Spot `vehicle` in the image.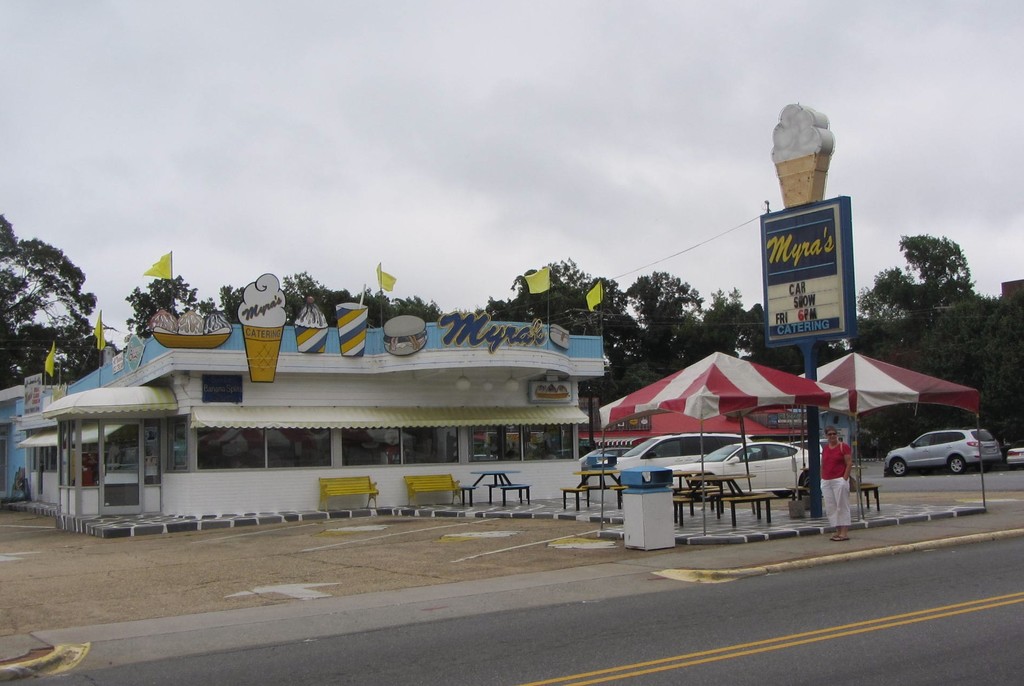
`vehicle` found at <bbox>662, 438, 834, 495</bbox>.
